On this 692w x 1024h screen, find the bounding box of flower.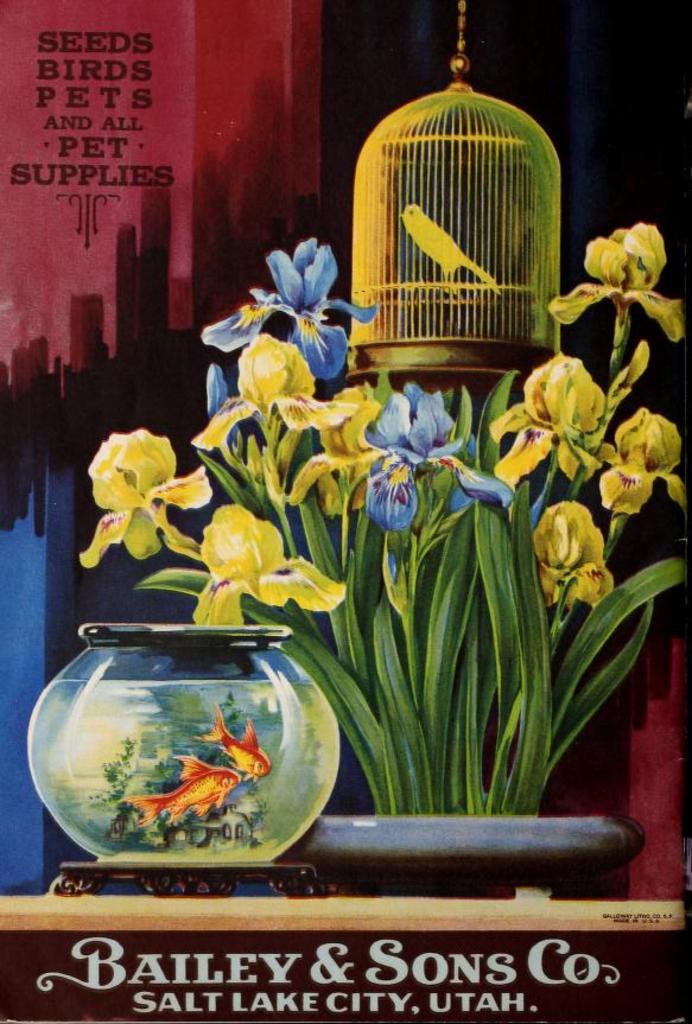
Bounding box: region(288, 390, 383, 514).
